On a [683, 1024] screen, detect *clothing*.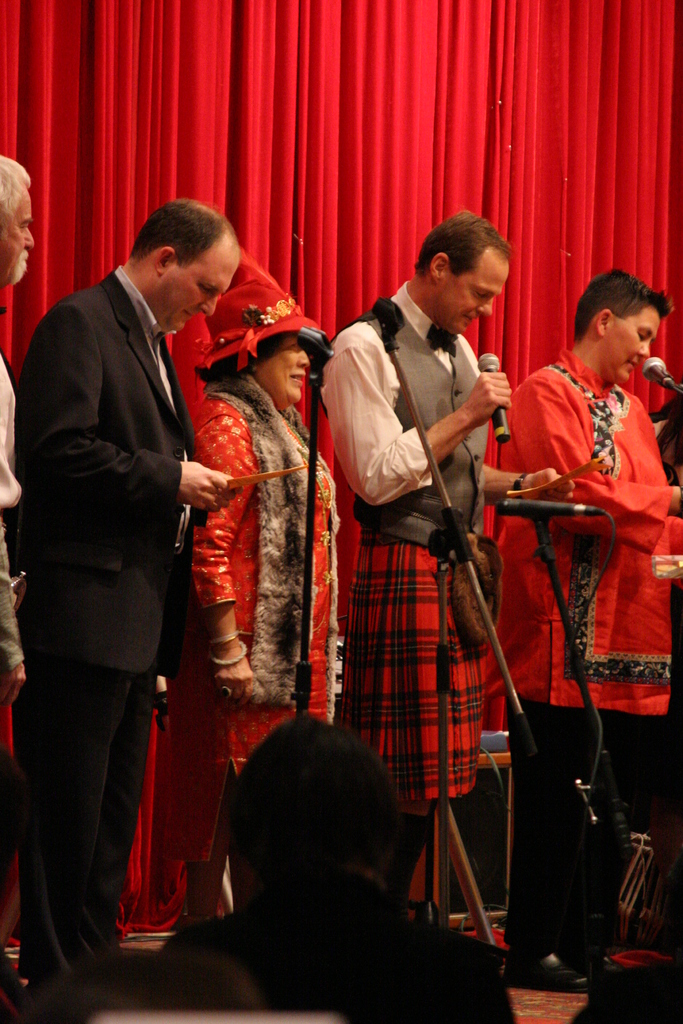
182 378 342 918.
